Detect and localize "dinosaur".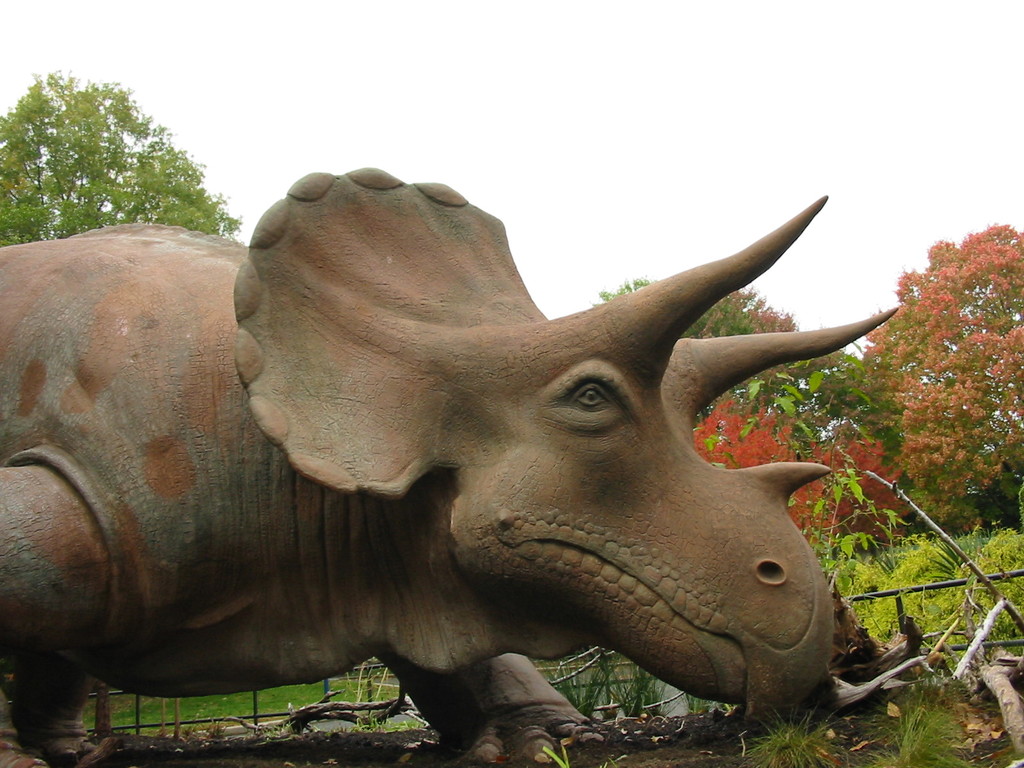
Localized at [left=0, top=170, right=900, bottom=765].
